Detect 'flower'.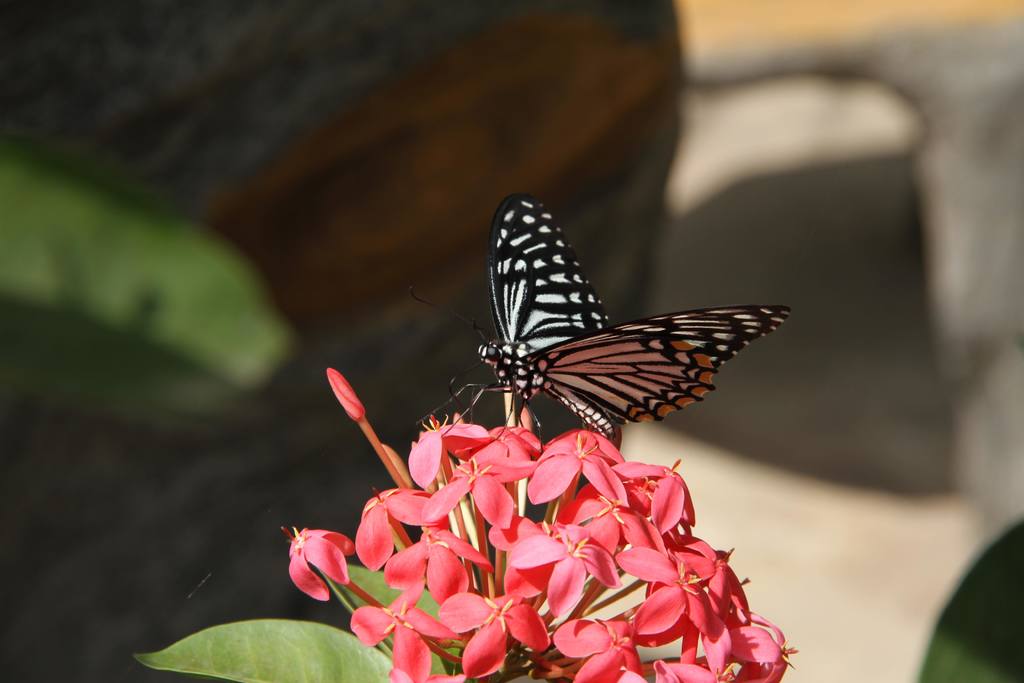
Detected at BBox(286, 532, 361, 614).
